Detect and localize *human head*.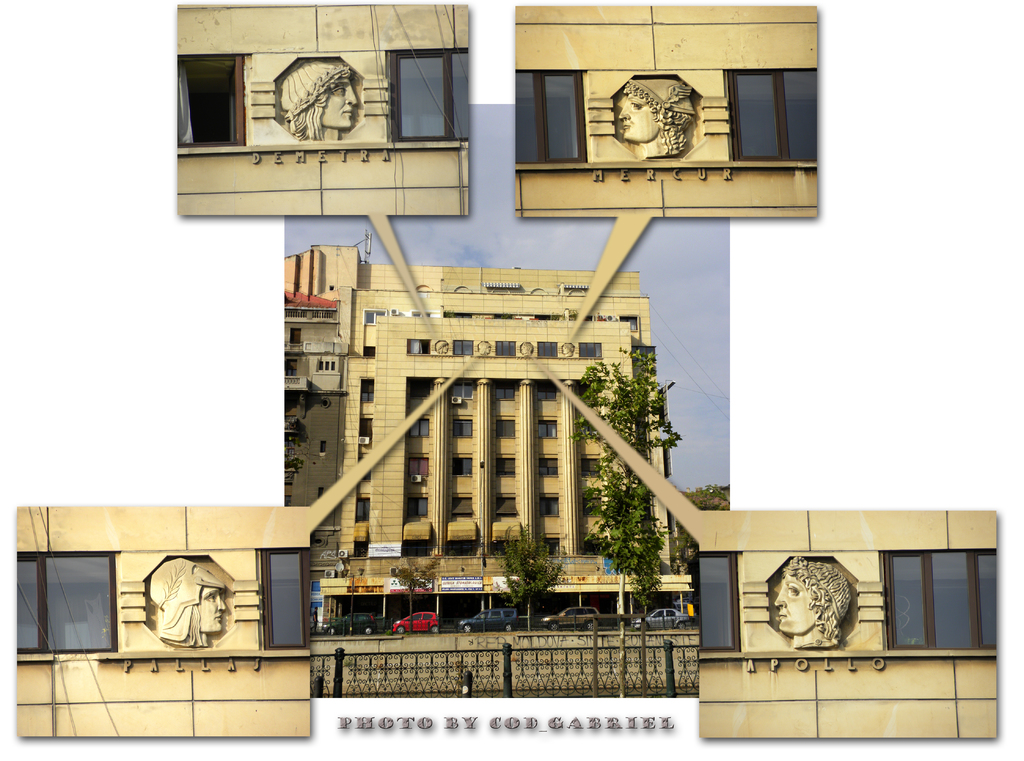
Localized at [left=521, top=340, right=534, bottom=358].
